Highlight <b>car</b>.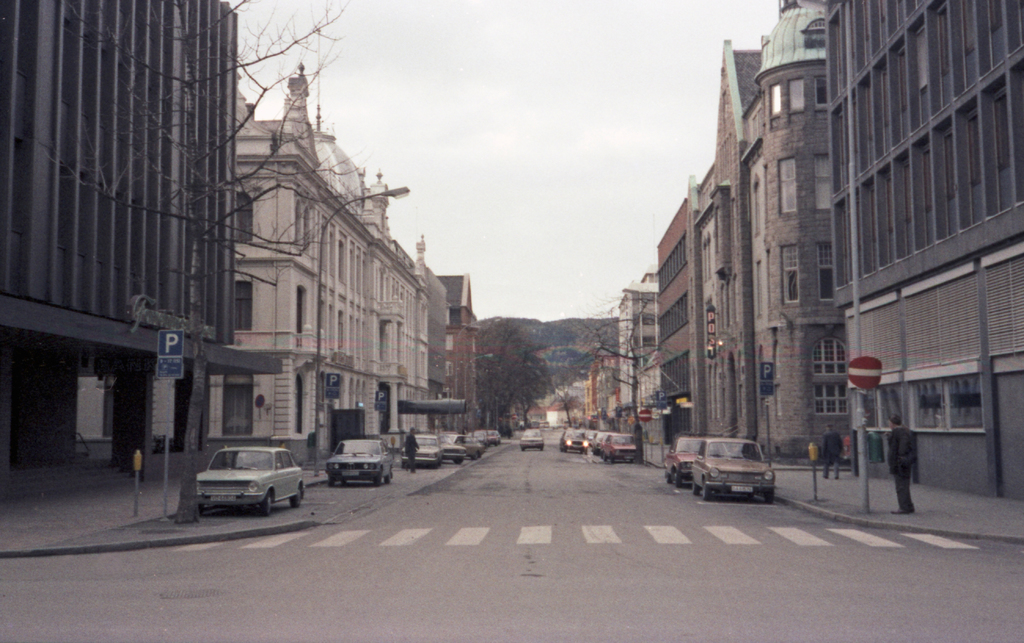
Highlighted region: region(468, 427, 486, 448).
